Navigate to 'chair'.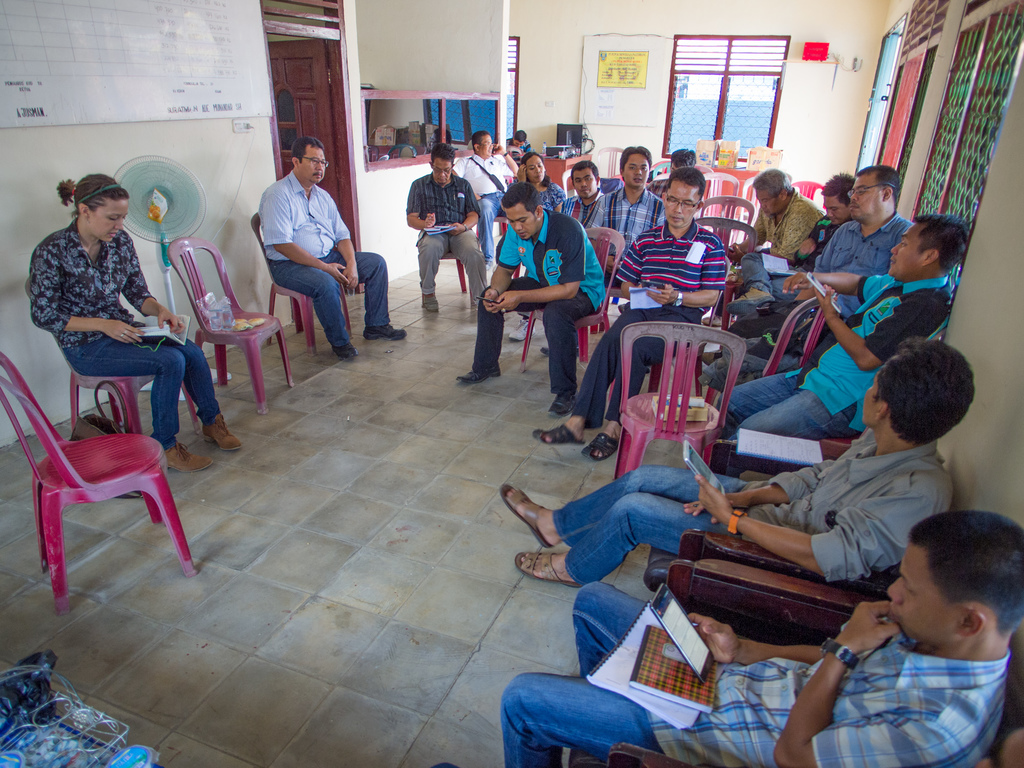
Navigation target: 562,169,600,197.
